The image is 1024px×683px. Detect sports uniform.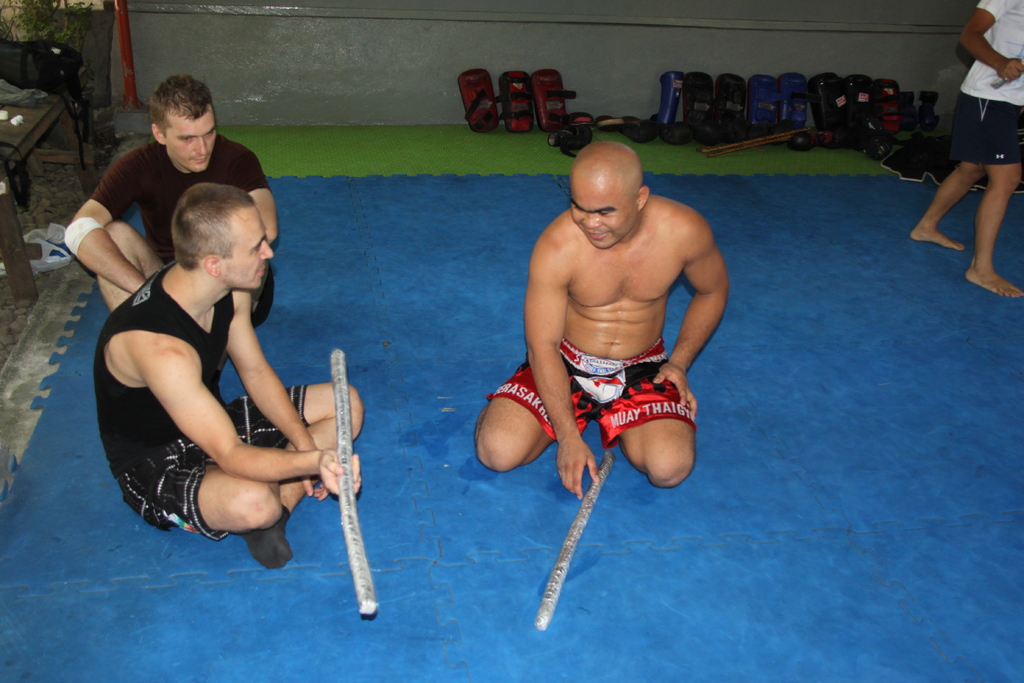
Detection: 954 0 1023 181.
